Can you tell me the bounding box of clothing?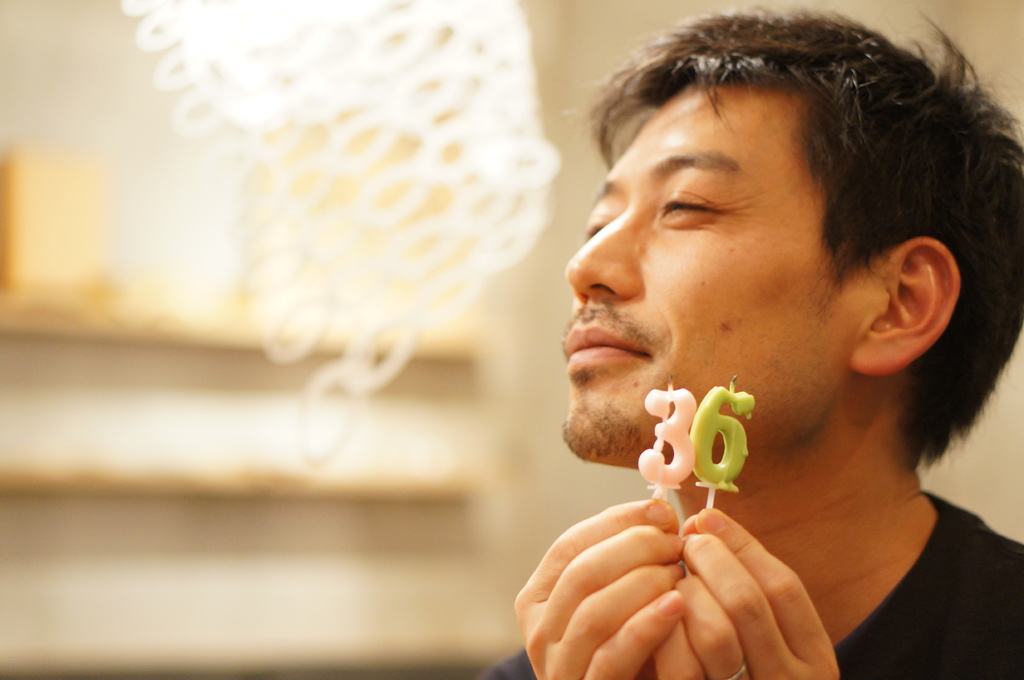
[478,487,1023,679].
